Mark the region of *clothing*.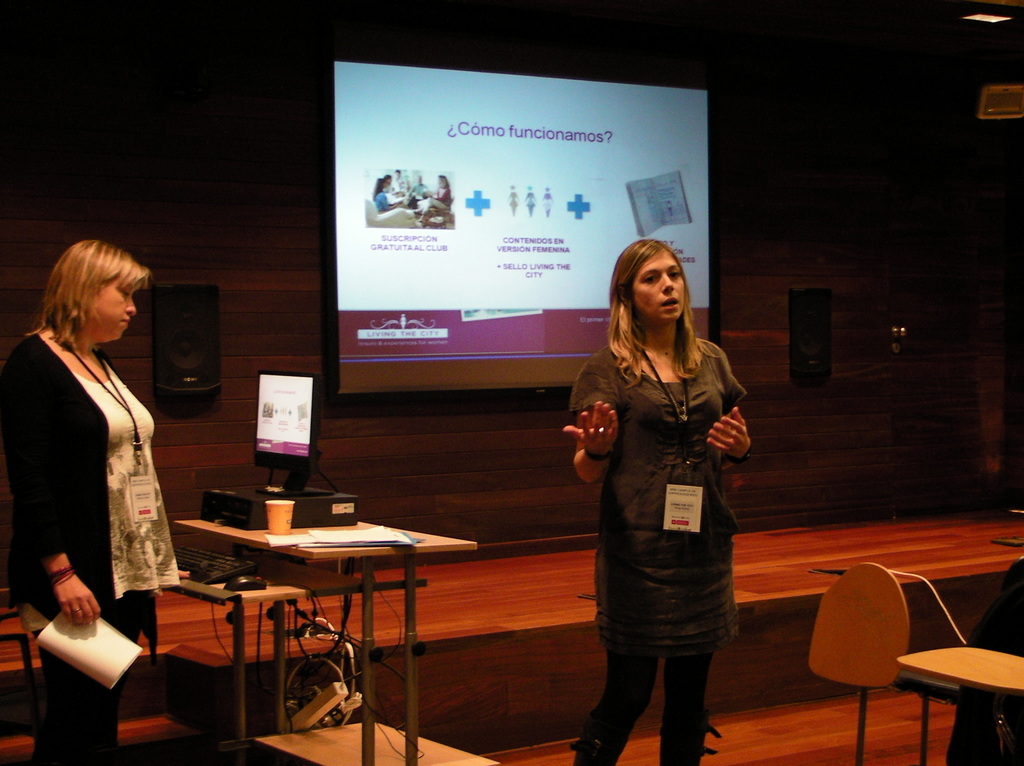
Region: select_region(566, 330, 749, 762).
